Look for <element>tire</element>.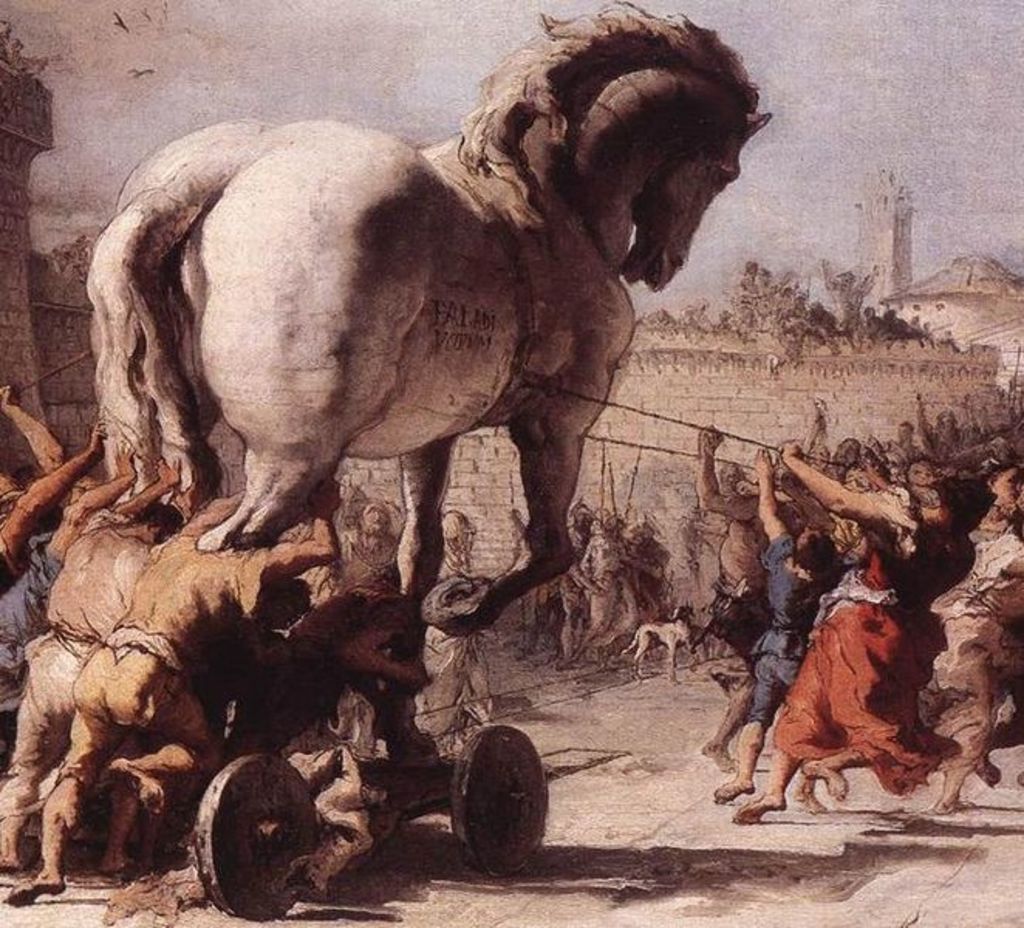
Found: pyautogui.locateOnScreen(445, 730, 554, 883).
